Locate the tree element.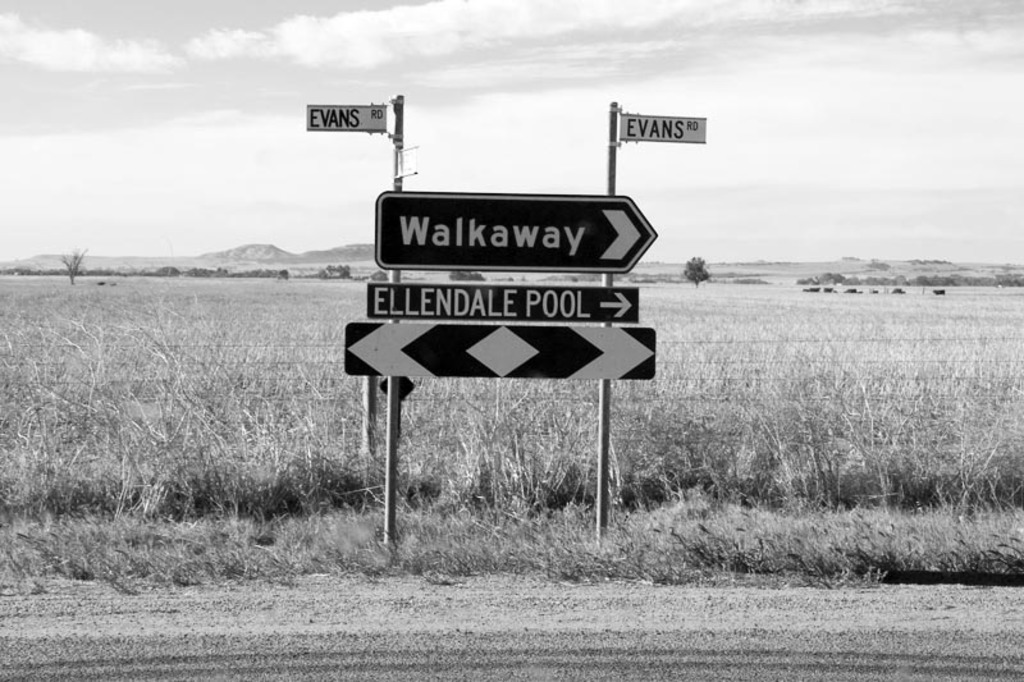
Element bbox: <box>684,253,712,280</box>.
